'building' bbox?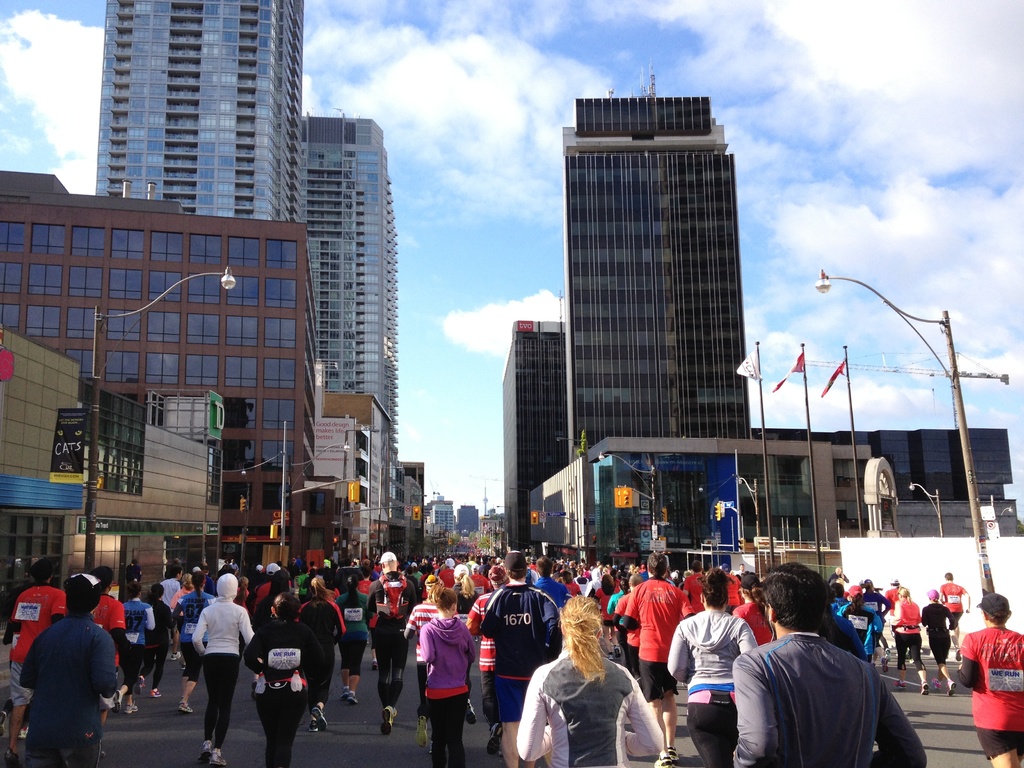
500:323:567:555
